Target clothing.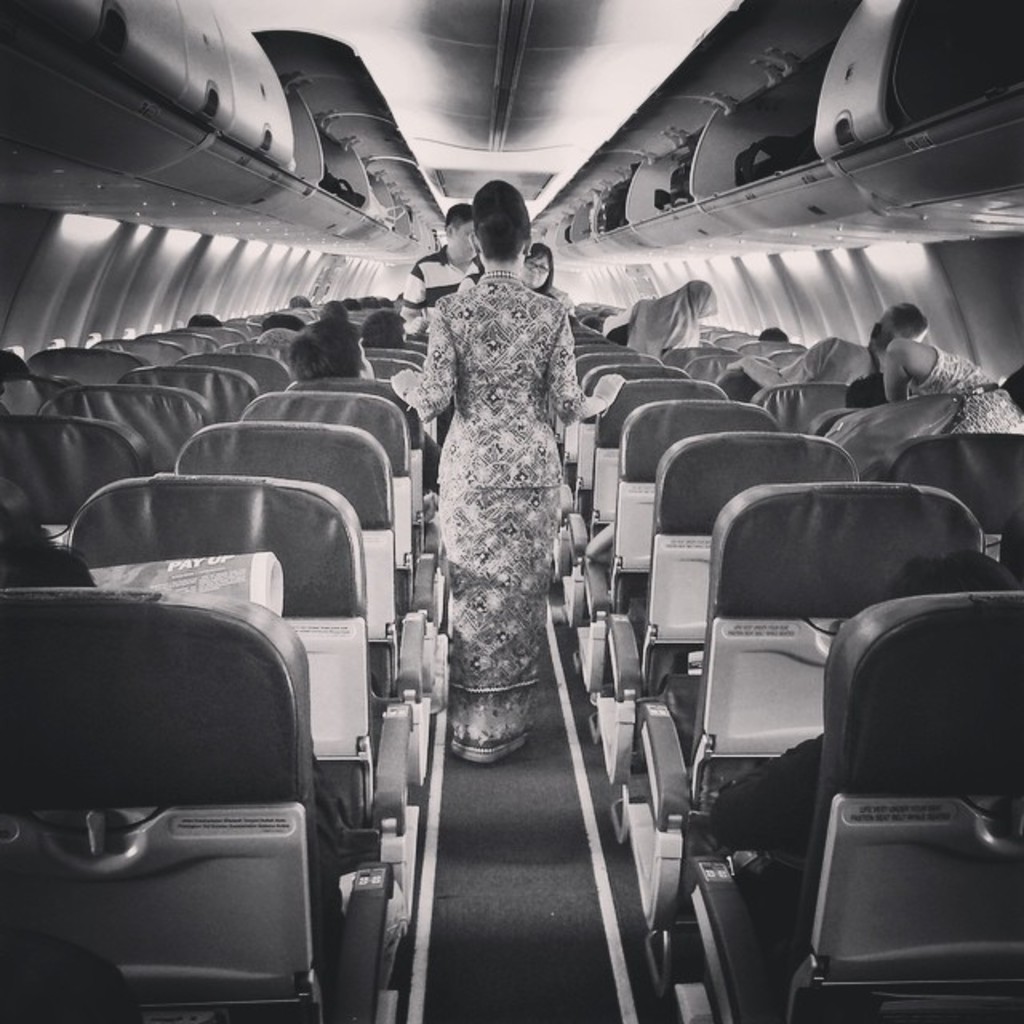
Target region: BBox(624, 277, 718, 358).
